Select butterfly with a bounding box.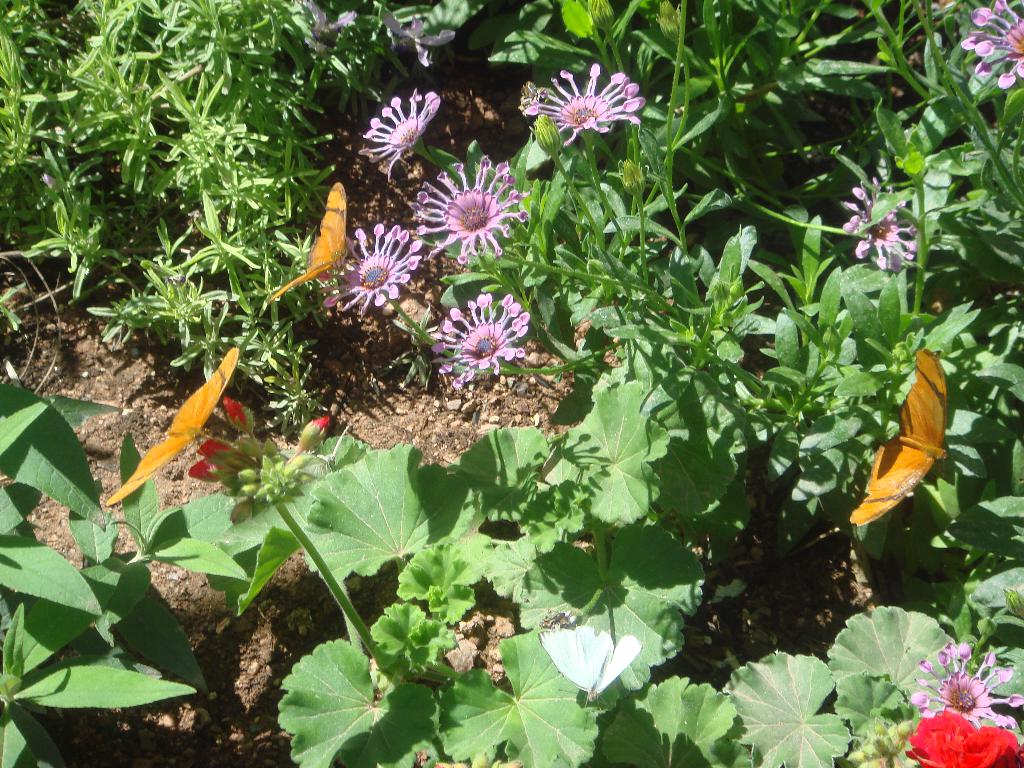
crop(858, 347, 964, 534).
